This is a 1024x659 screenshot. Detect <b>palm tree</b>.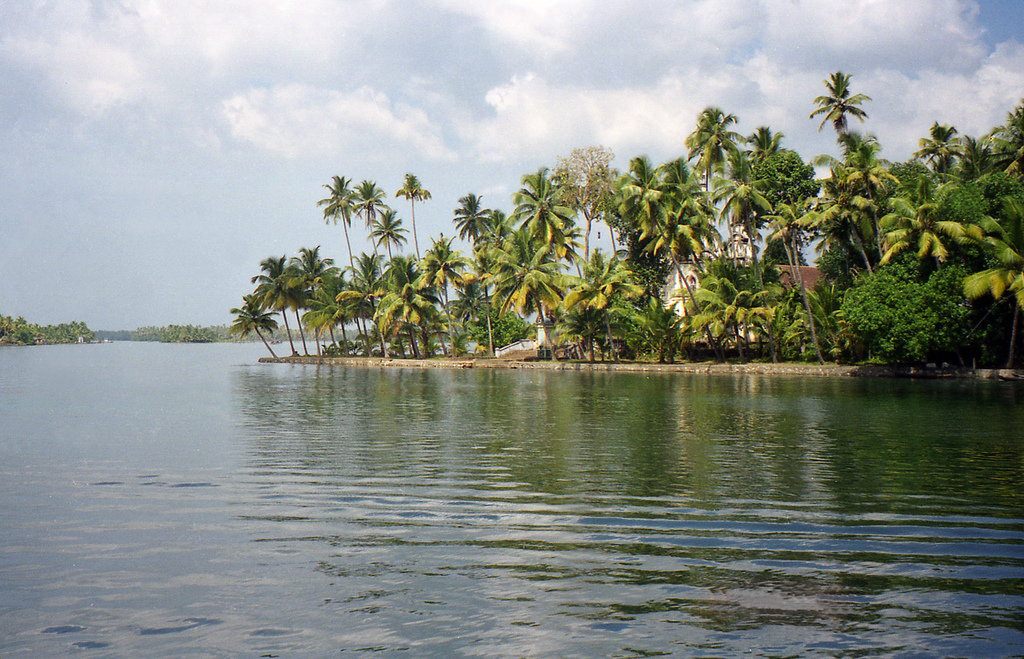
676/246/792/360.
